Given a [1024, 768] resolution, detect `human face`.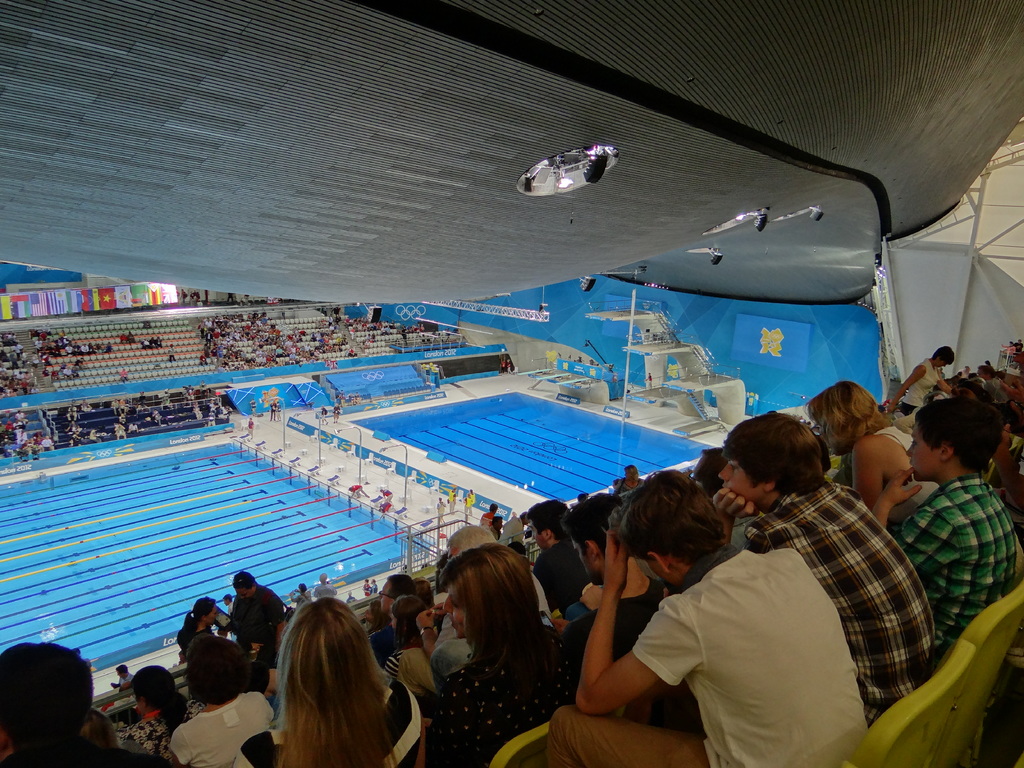
{"left": 444, "top": 591, "right": 465, "bottom": 639}.
